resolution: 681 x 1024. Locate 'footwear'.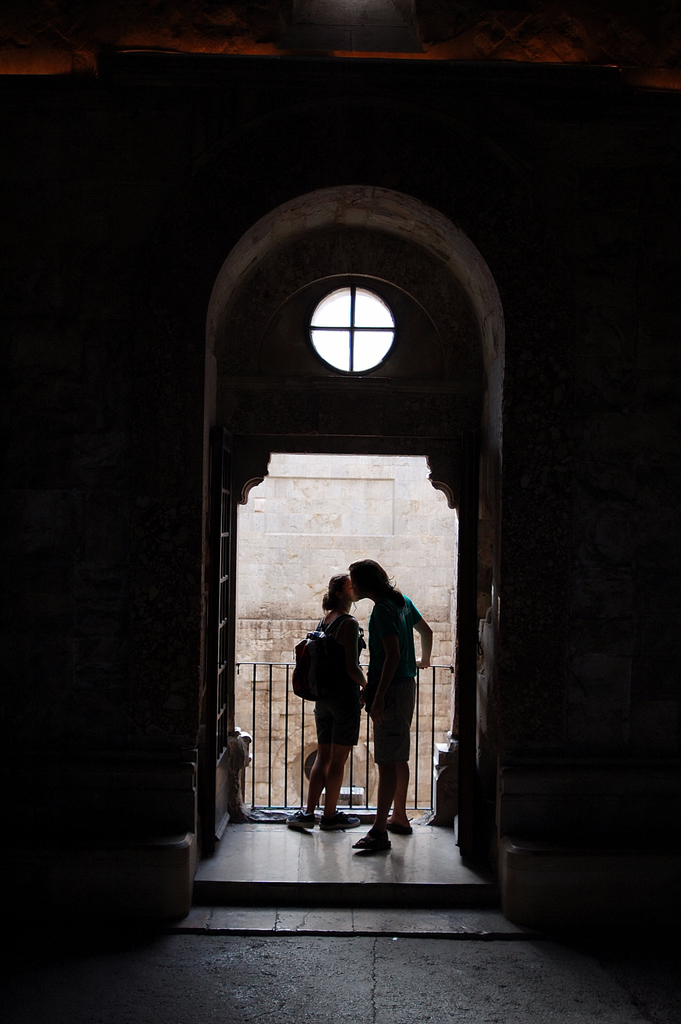
bbox(388, 815, 416, 836).
